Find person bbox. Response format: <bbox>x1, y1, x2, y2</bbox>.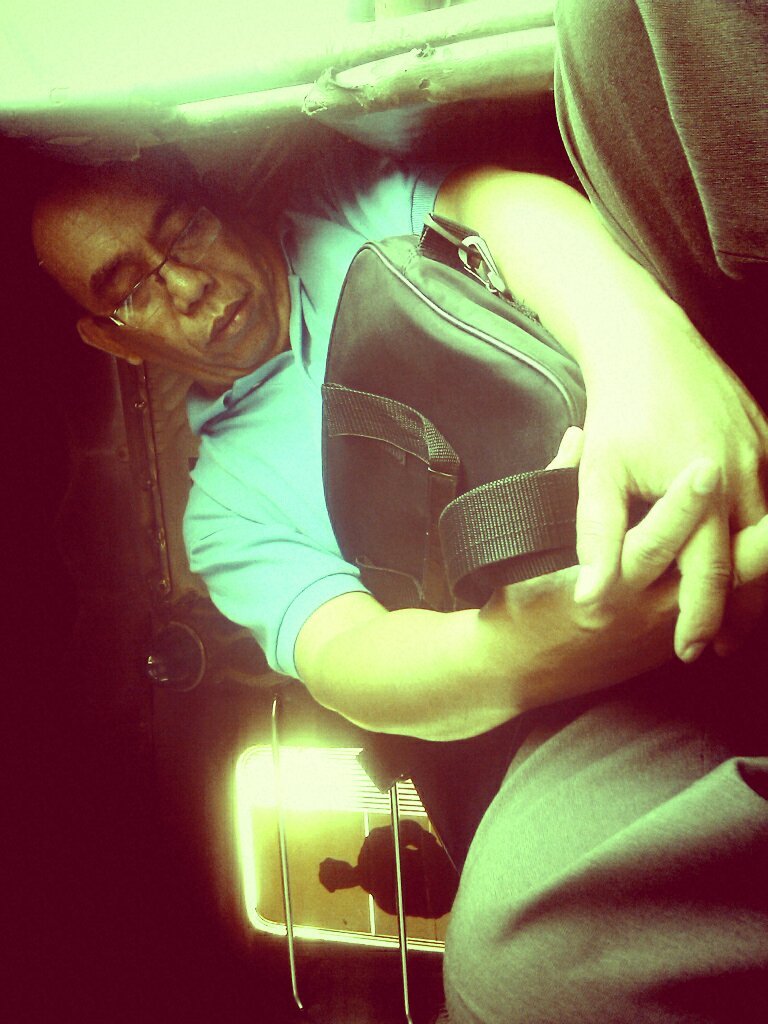
<bbox>74, 95, 736, 937</bbox>.
